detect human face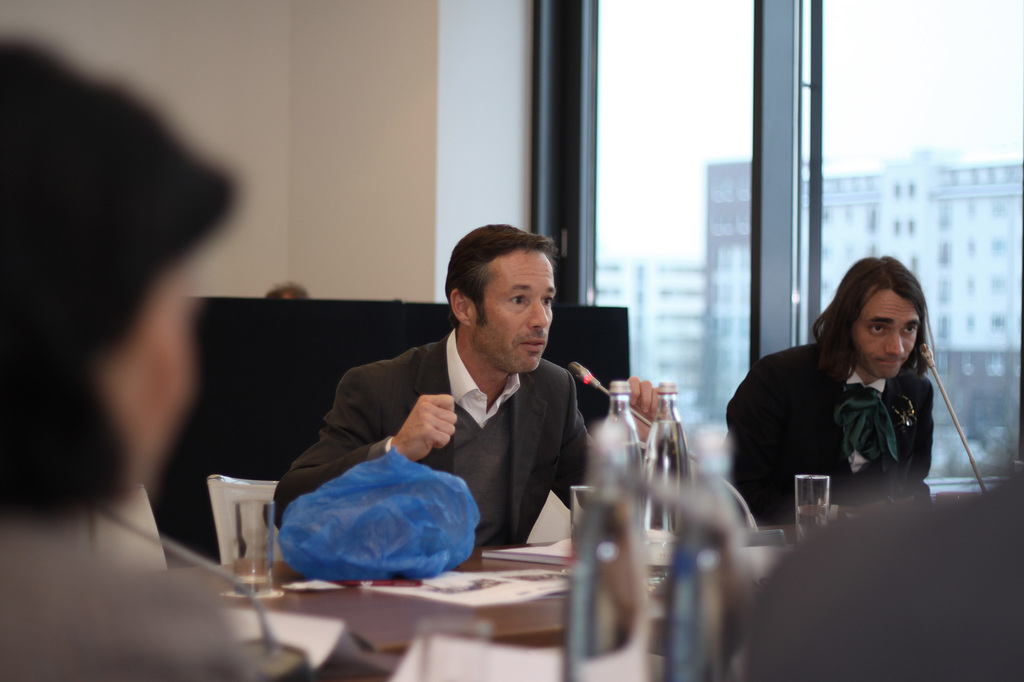
left=850, top=294, right=922, bottom=379
